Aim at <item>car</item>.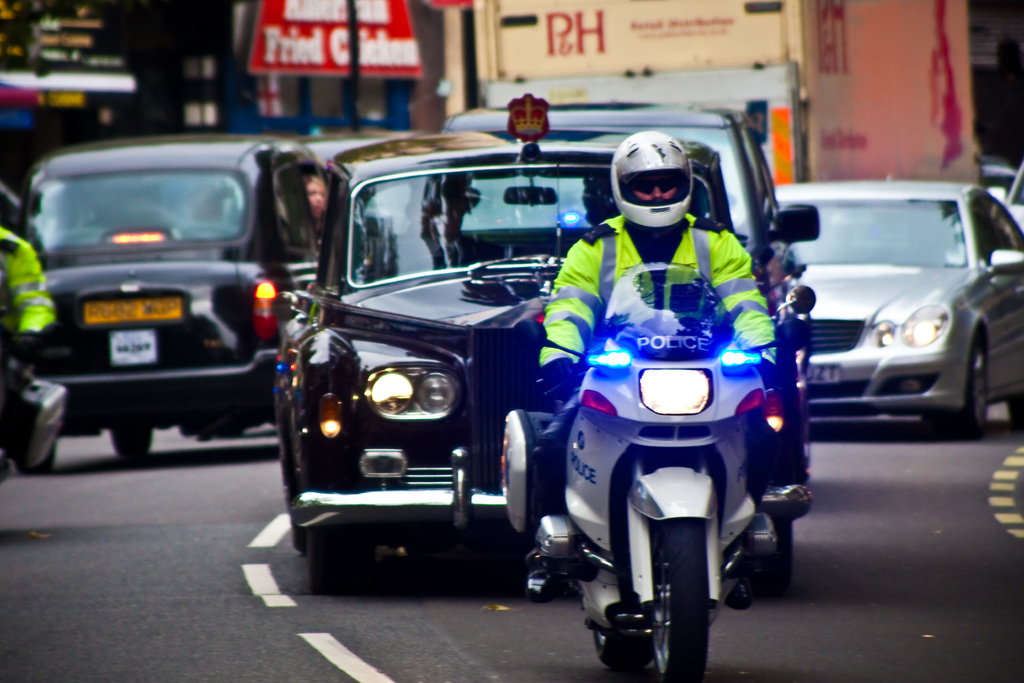
Aimed at bbox(294, 124, 508, 202).
